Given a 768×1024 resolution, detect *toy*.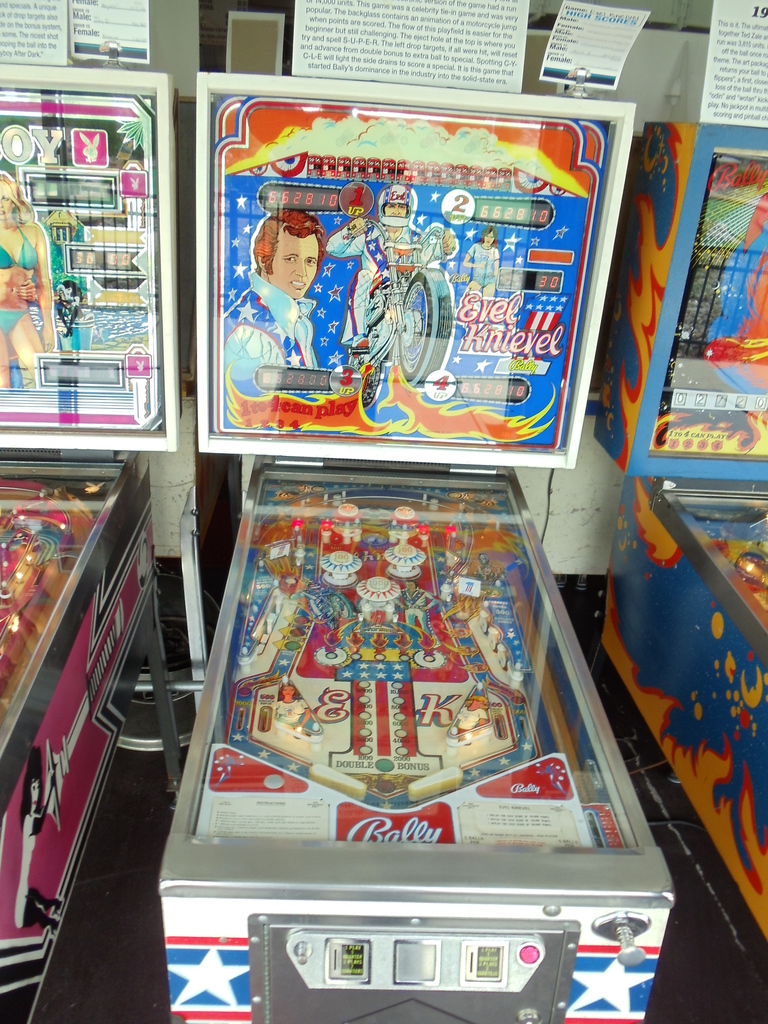
(x1=0, y1=457, x2=154, y2=1023).
